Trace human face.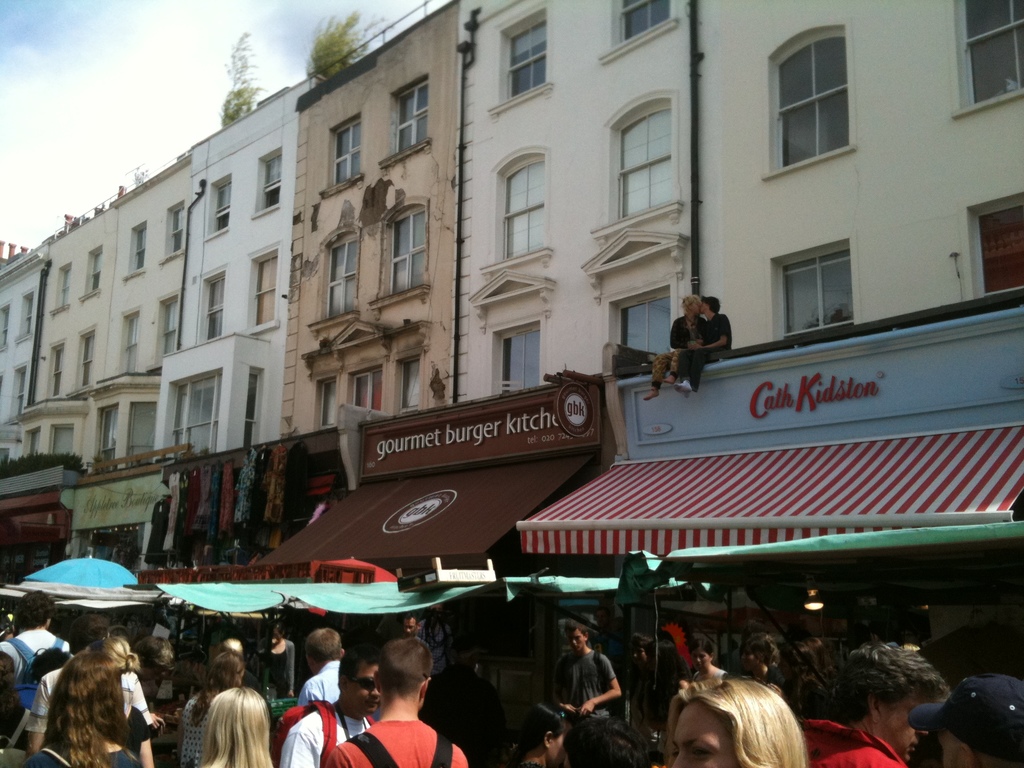
Traced to left=633, top=648, right=646, bottom=657.
